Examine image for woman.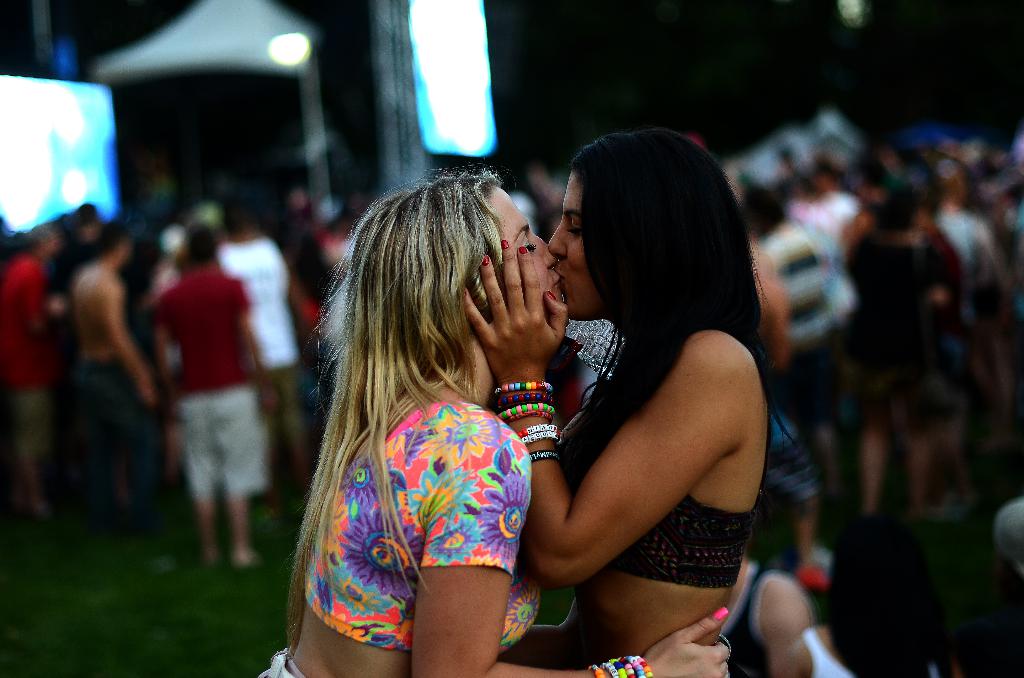
Examination result: (left=254, top=166, right=735, bottom=677).
